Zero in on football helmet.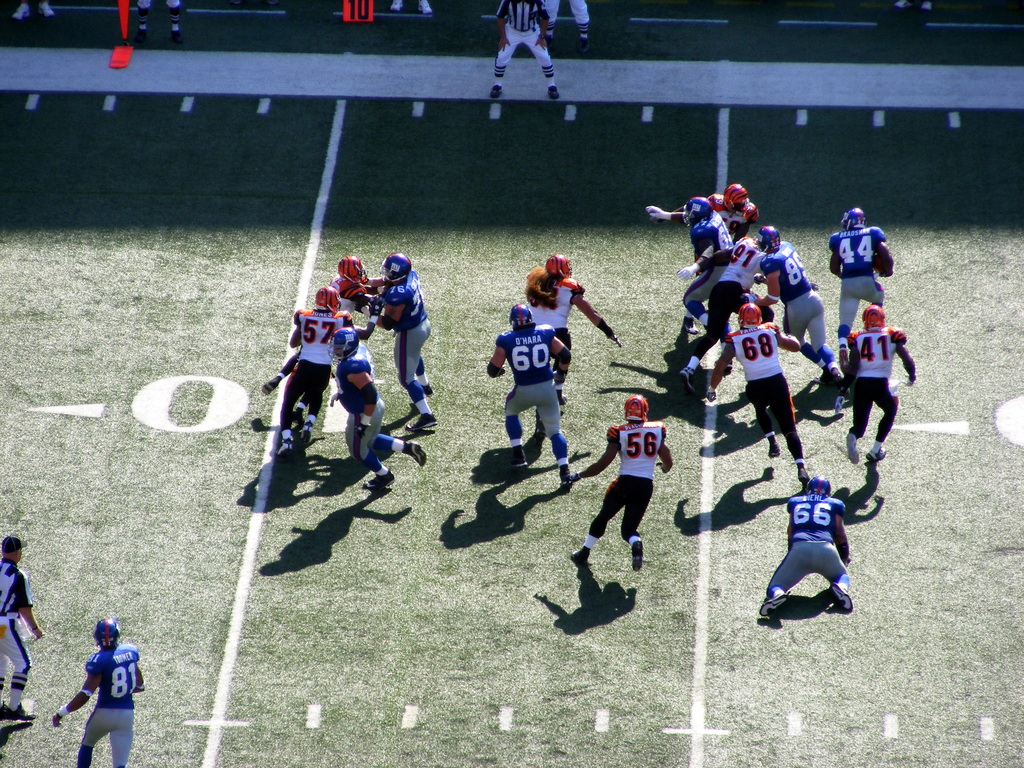
Zeroed in: x1=317, y1=282, x2=341, y2=309.
